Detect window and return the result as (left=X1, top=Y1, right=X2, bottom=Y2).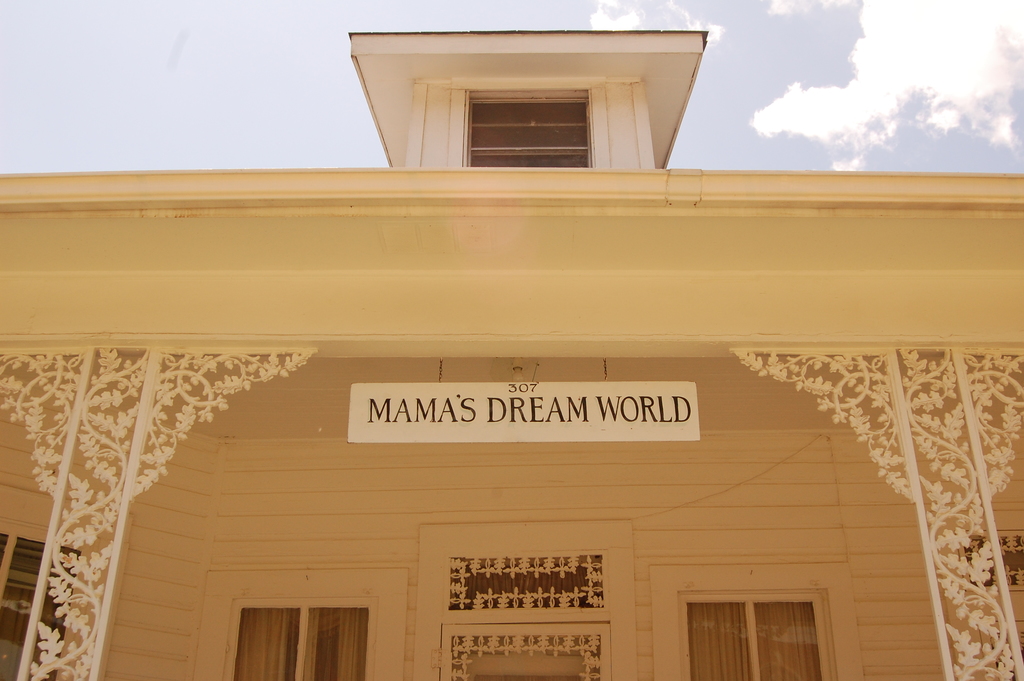
(left=186, top=562, right=404, bottom=677).
